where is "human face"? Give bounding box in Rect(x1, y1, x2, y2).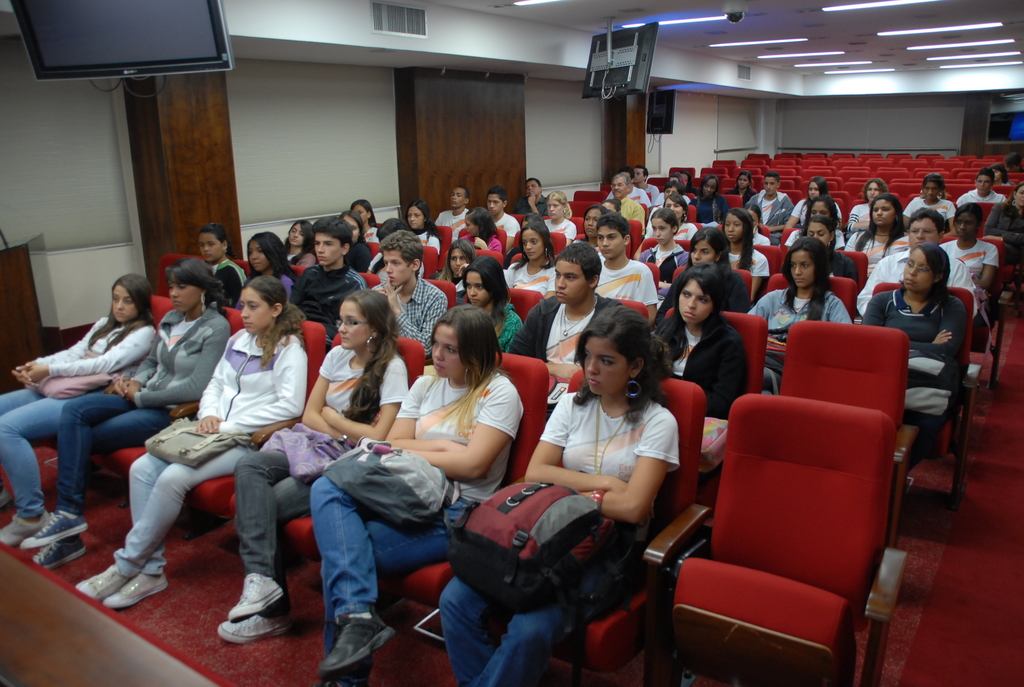
Rect(555, 262, 589, 304).
